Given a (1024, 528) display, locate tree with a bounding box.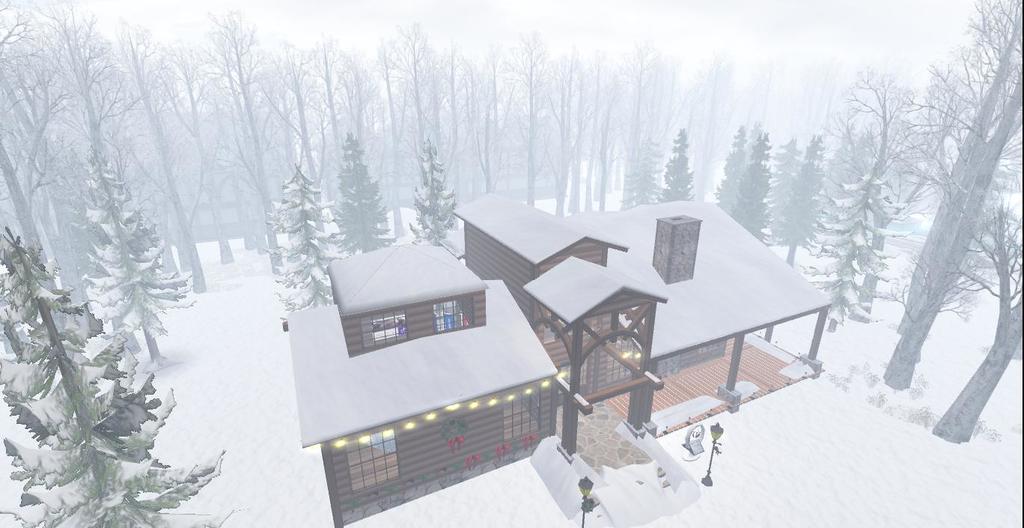
Located: l=0, t=232, r=231, b=527.
